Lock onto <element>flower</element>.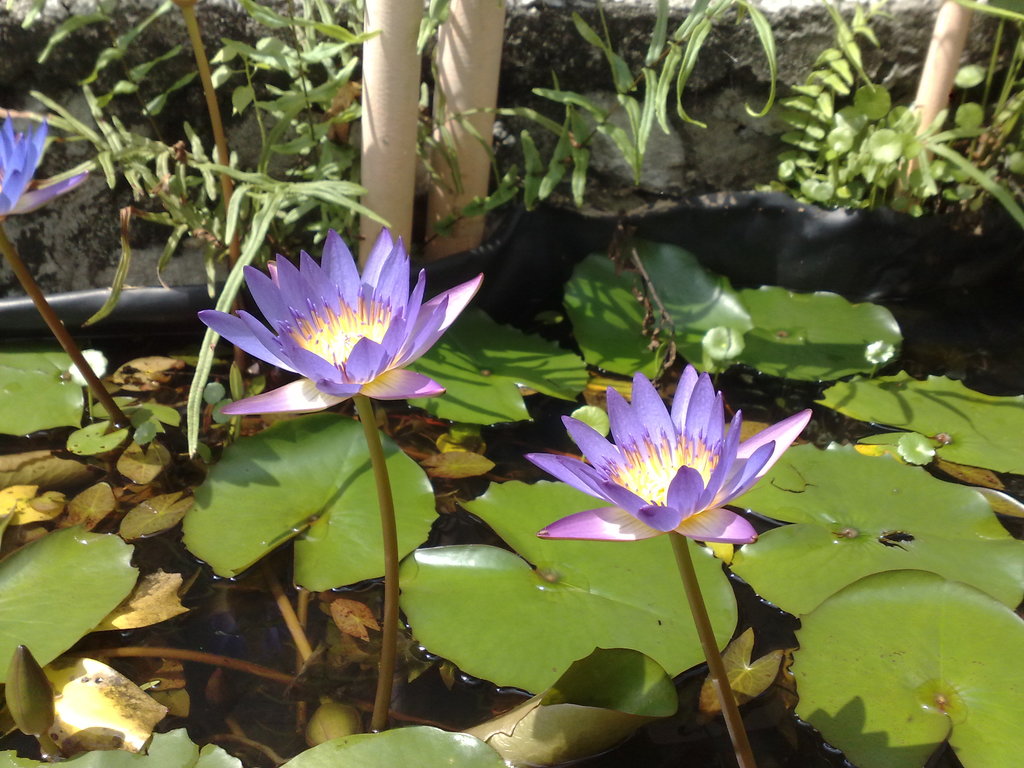
Locked: pyautogui.locateOnScreen(0, 114, 90, 226).
